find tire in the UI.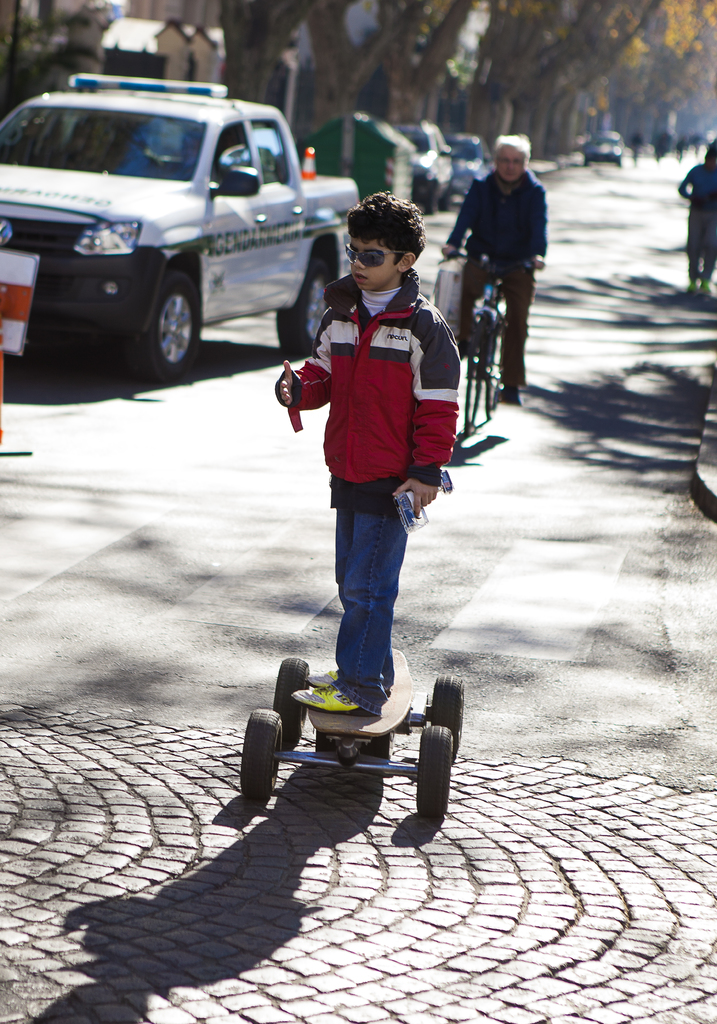
UI element at <bbox>243, 707, 302, 815</bbox>.
